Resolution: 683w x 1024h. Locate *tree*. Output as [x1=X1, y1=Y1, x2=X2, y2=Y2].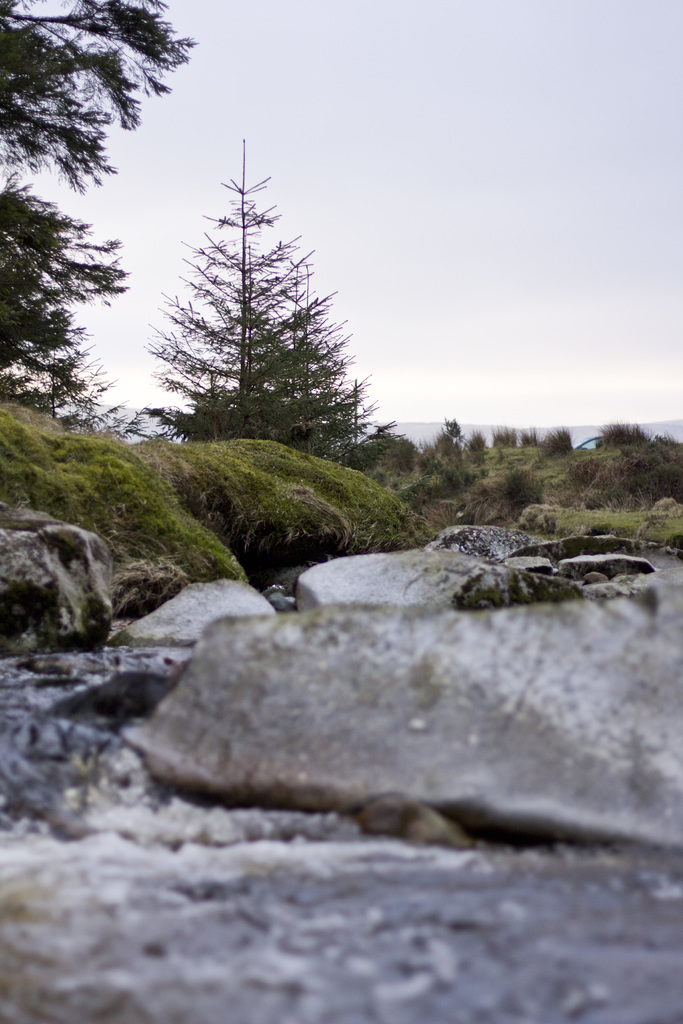
[x1=3, y1=0, x2=177, y2=407].
